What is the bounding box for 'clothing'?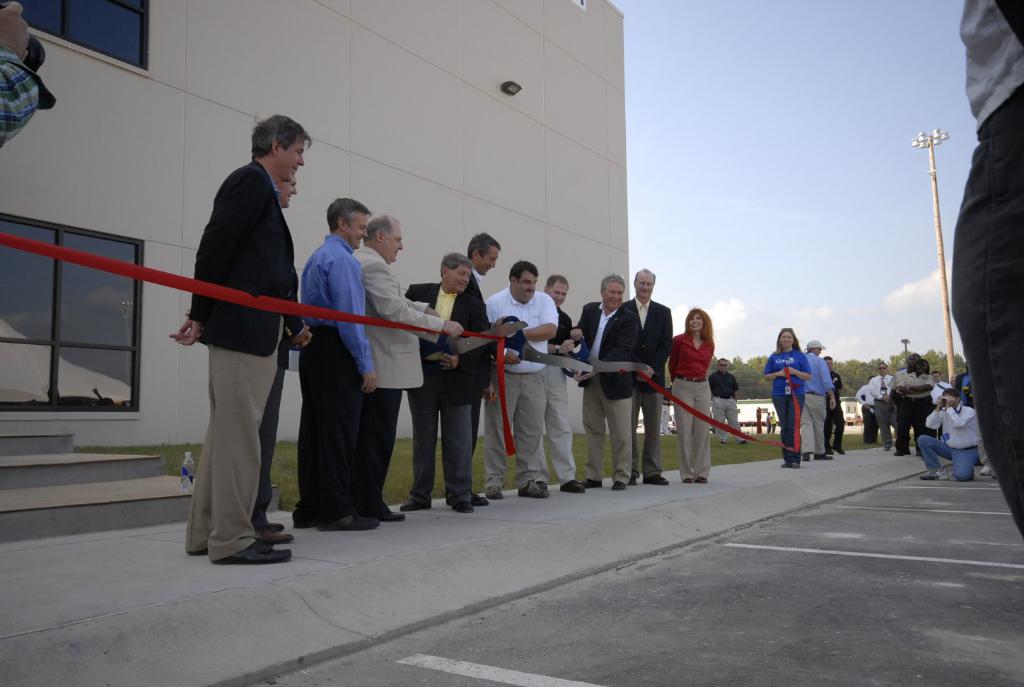
{"x1": 764, "y1": 348, "x2": 805, "y2": 448}.
